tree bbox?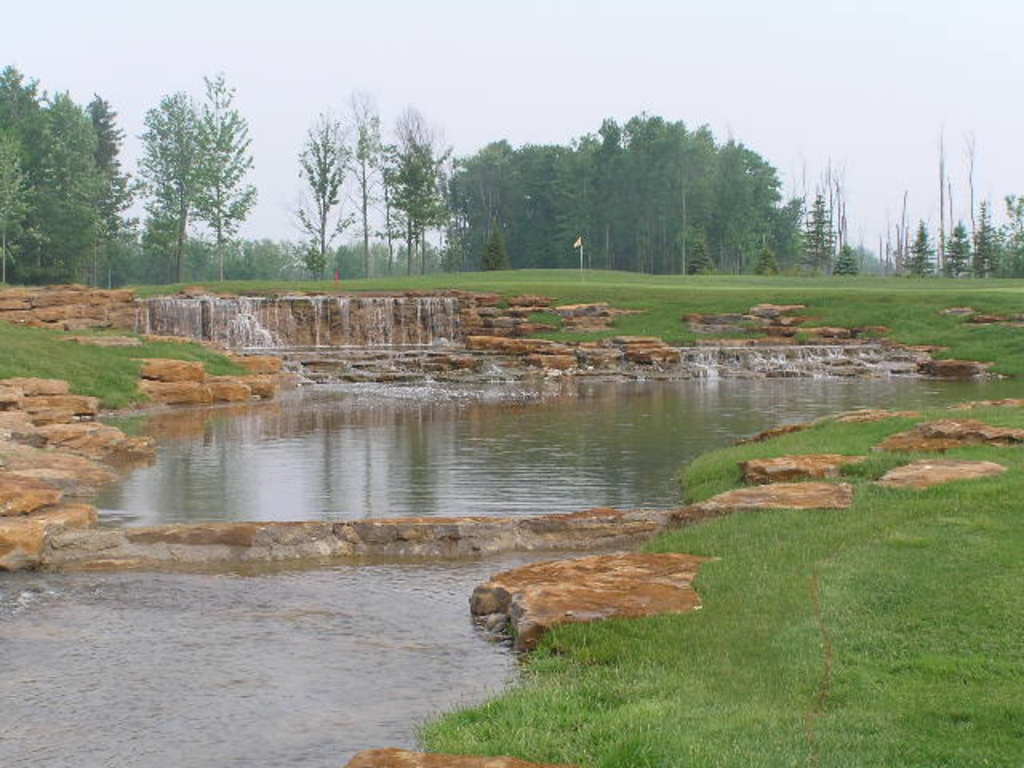
x1=144 y1=85 x2=203 y2=282
